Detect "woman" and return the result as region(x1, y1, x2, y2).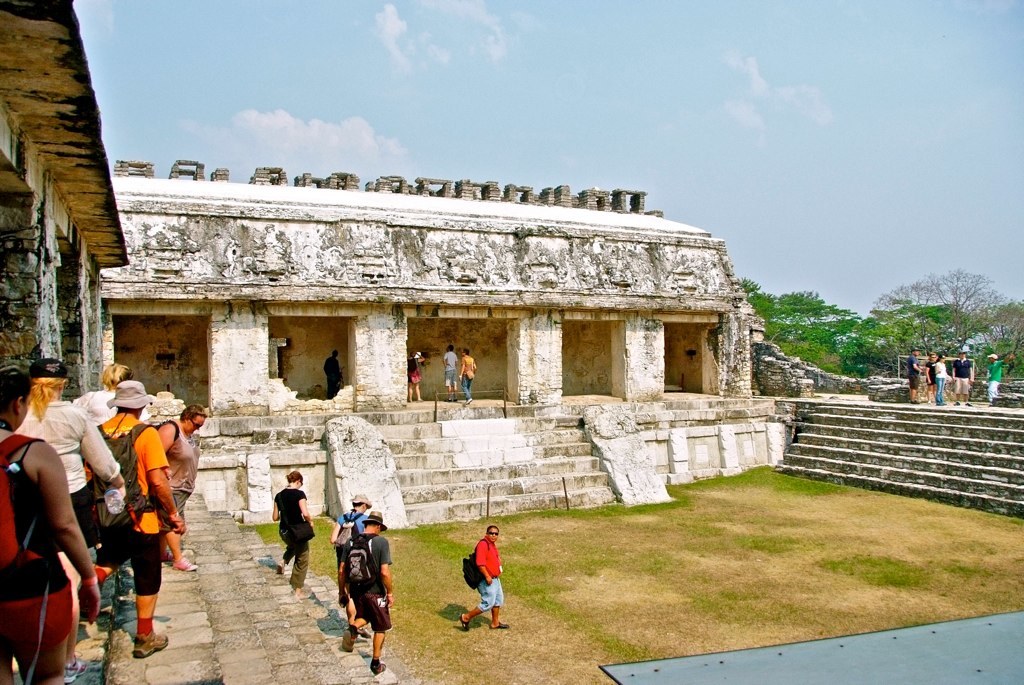
region(409, 349, 425, 408).
